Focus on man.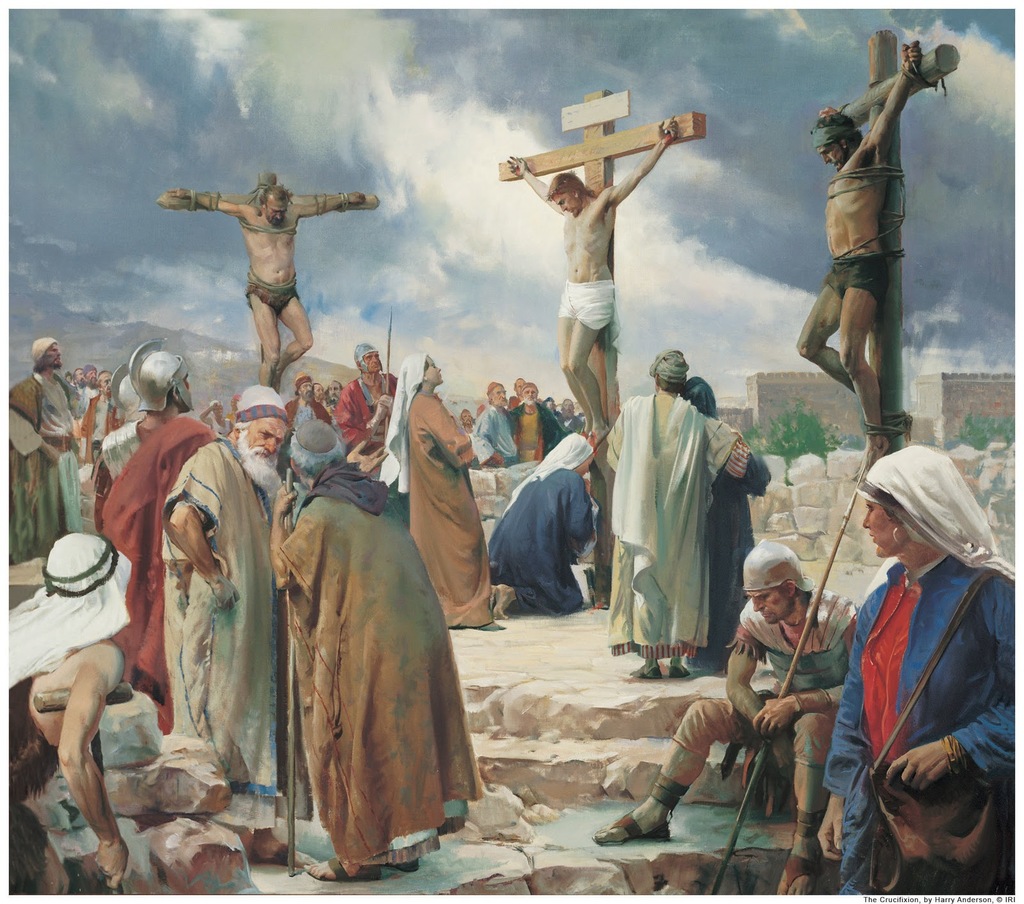
Focused at BBox(10, 533, 132, 898).
